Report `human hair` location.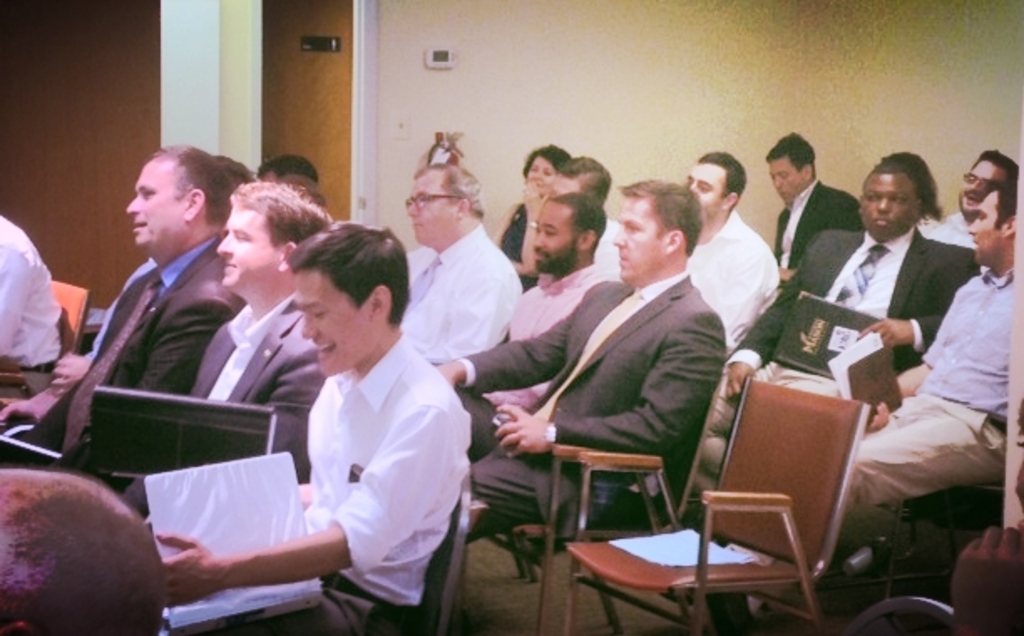
Report: pyautogui.locateOnScreen(254, 154, 320, 182).
